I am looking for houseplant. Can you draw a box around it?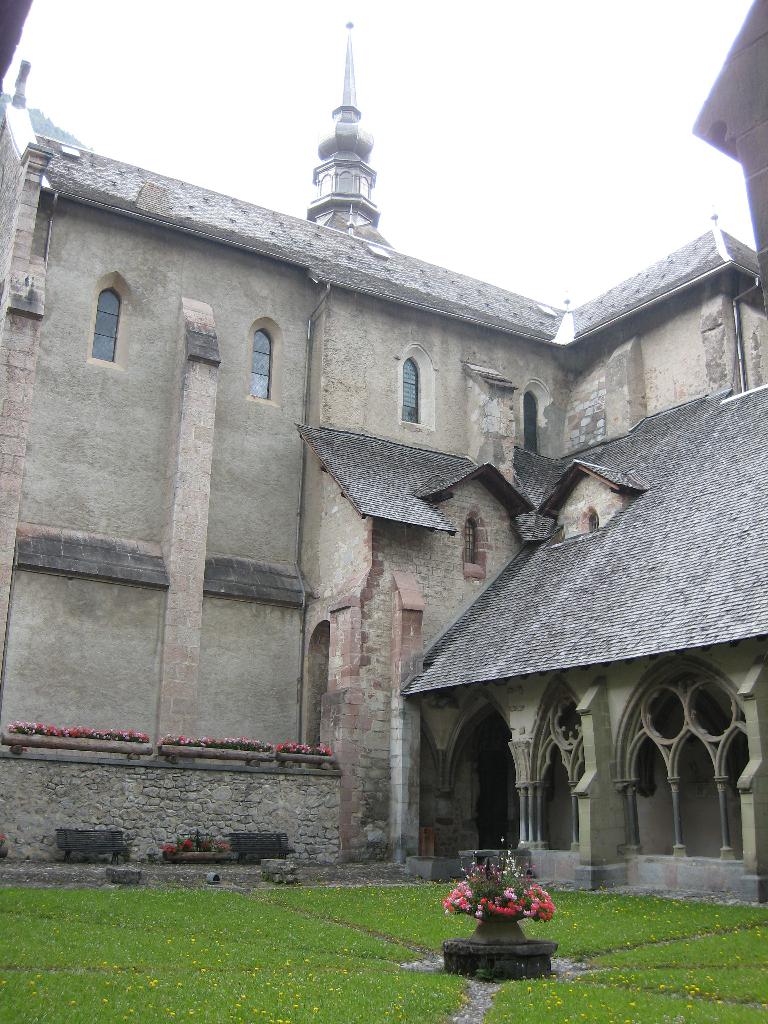
Sure, the bounding box is box=[441, 835, 565, 940].
